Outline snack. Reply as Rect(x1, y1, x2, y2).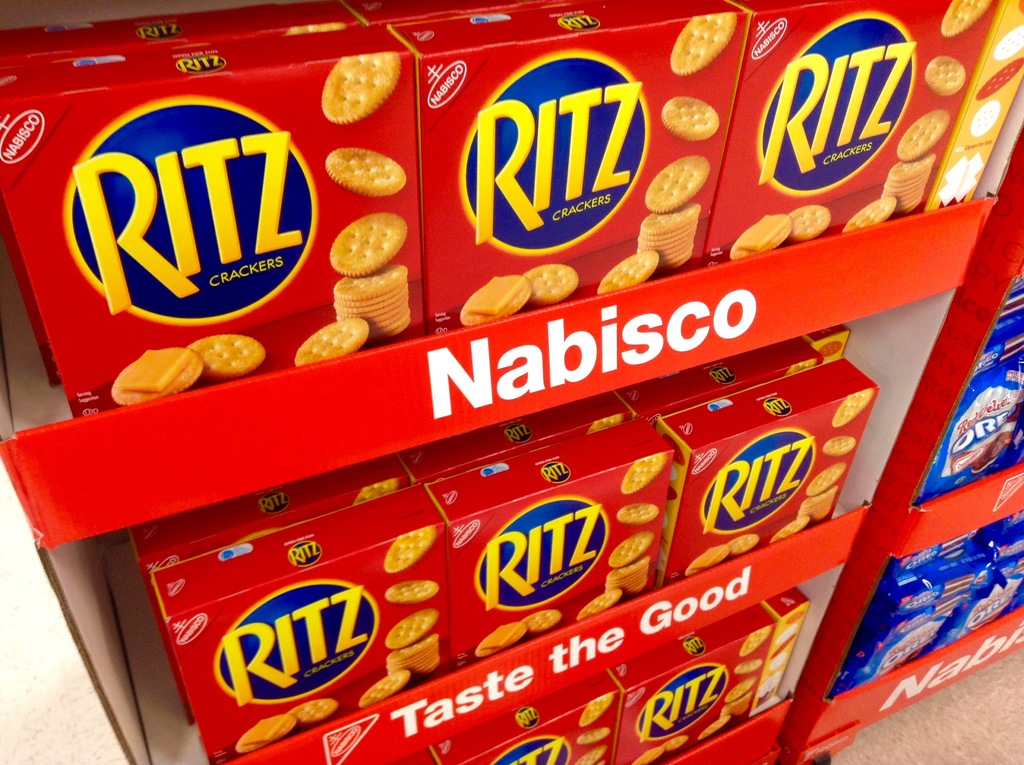
Rect(386, 524, 437, 577).
